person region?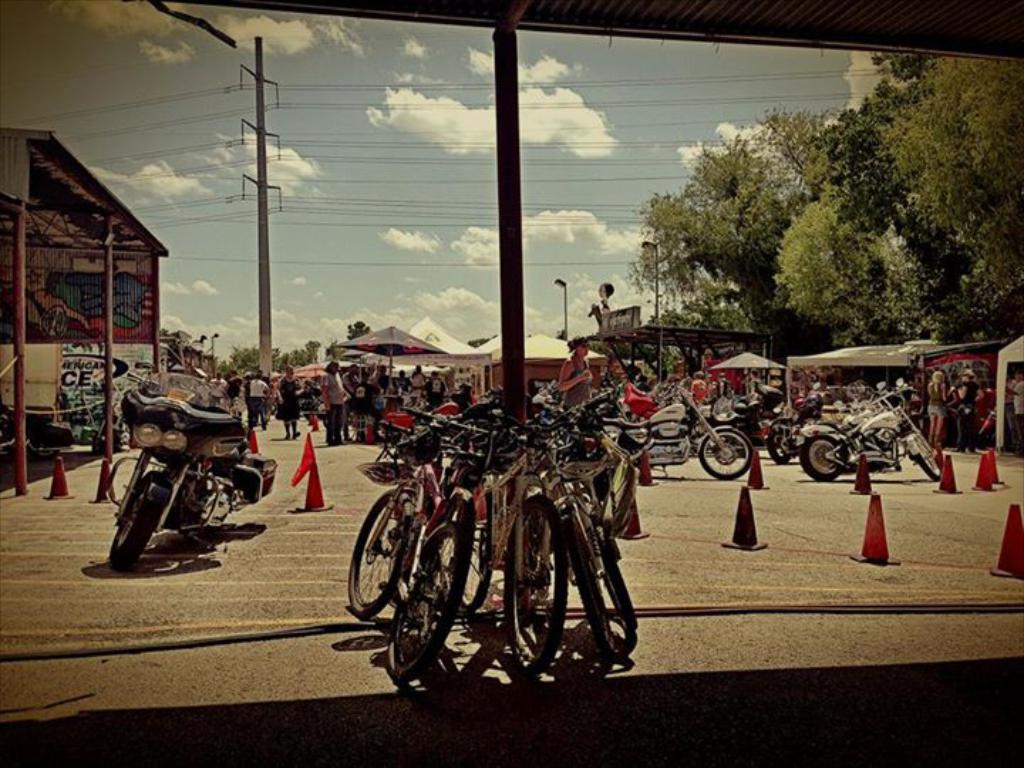
detection(425, 370, 449, 411)
